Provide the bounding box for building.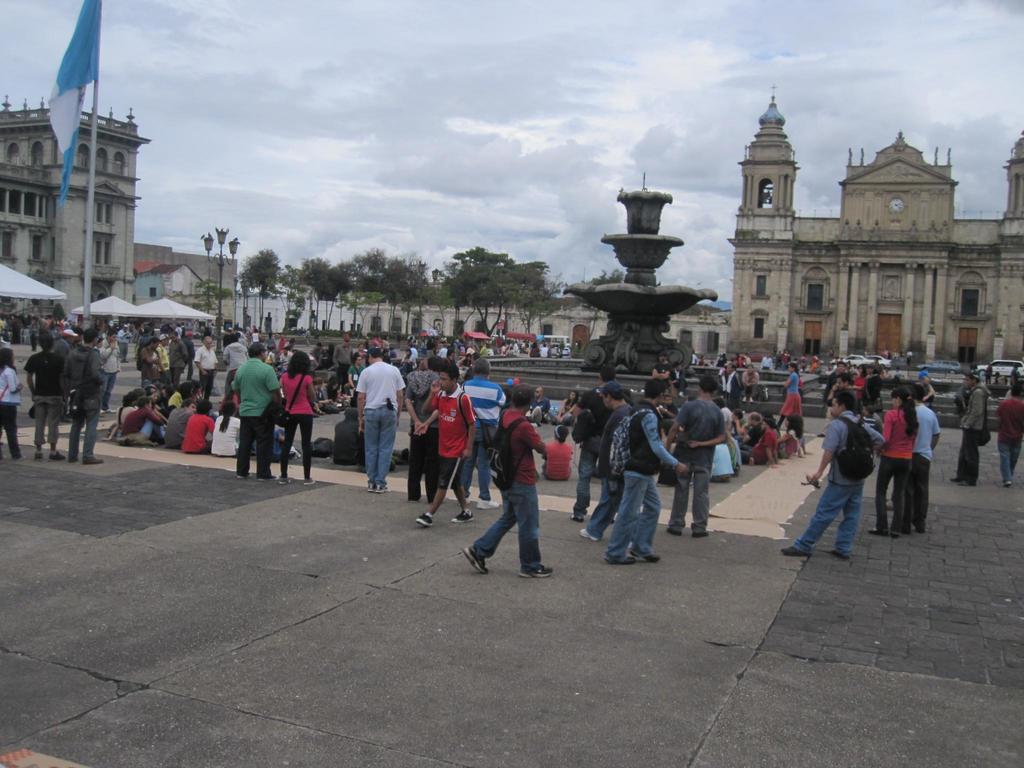
130:266:205:310.
